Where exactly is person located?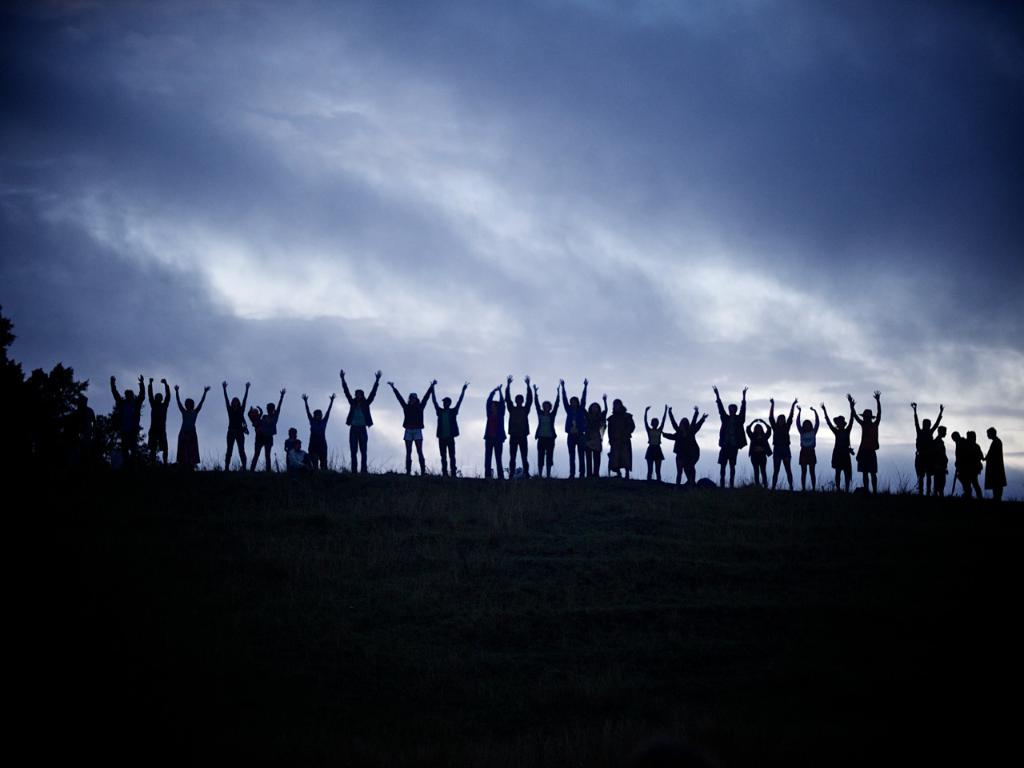
Its bounding box is bbox=(718, 382, 752, 490).
